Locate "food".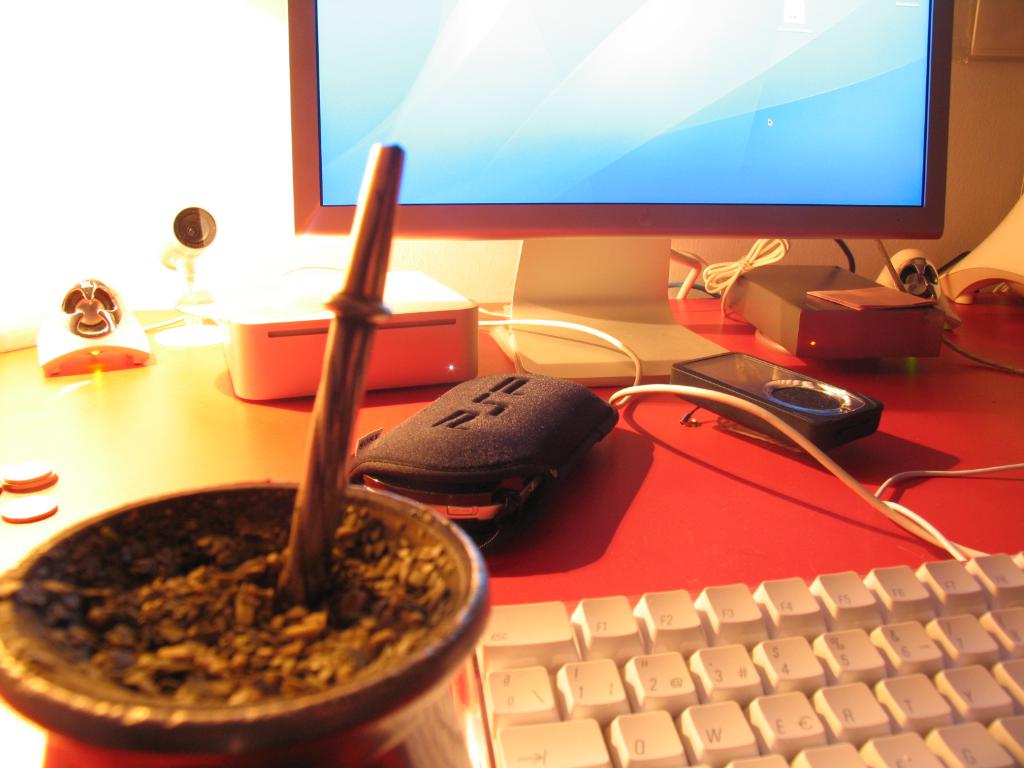
Bounding box: 16:474:451:734.
